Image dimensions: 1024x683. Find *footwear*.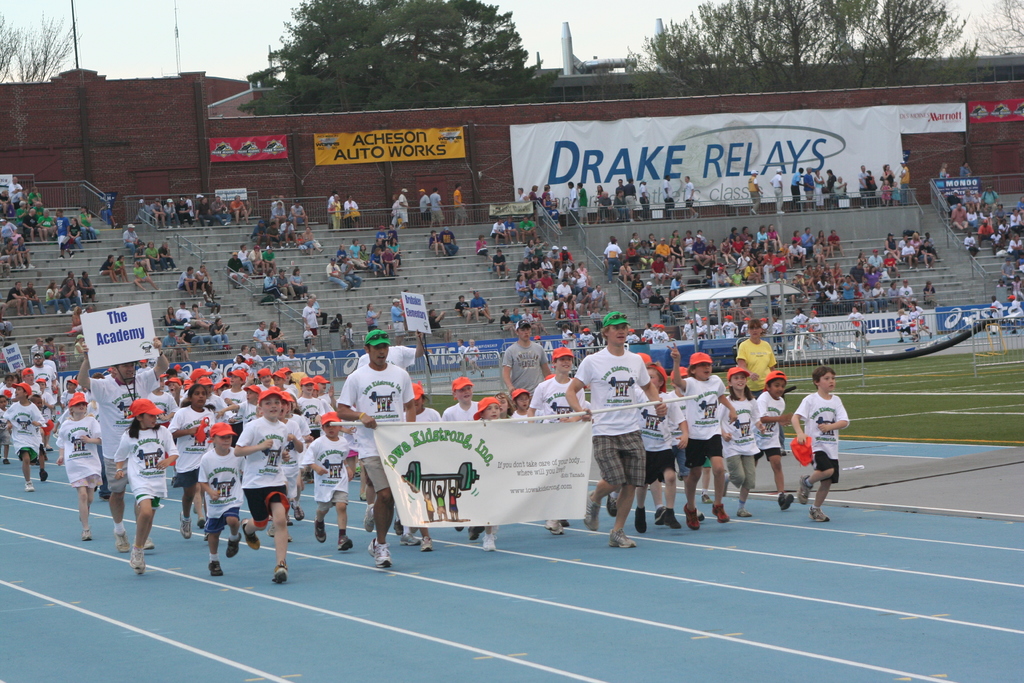
x1=244 y1=520 x2=263 y2=554.
